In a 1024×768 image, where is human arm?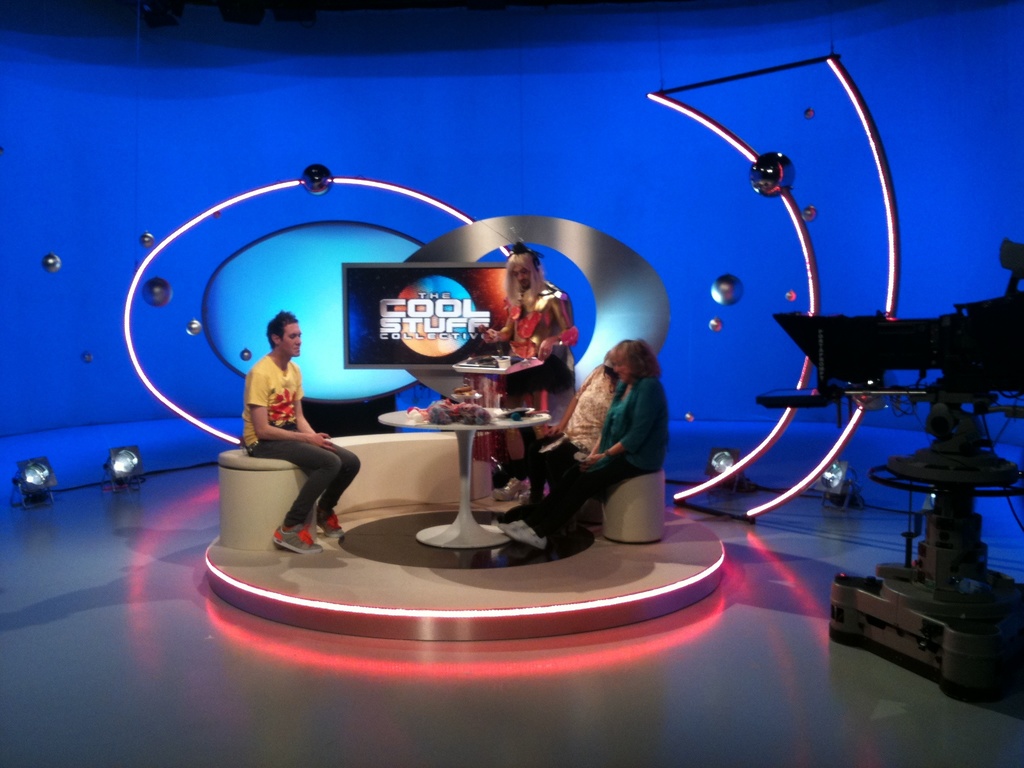
l=248, t=366, r=335, b=446.
